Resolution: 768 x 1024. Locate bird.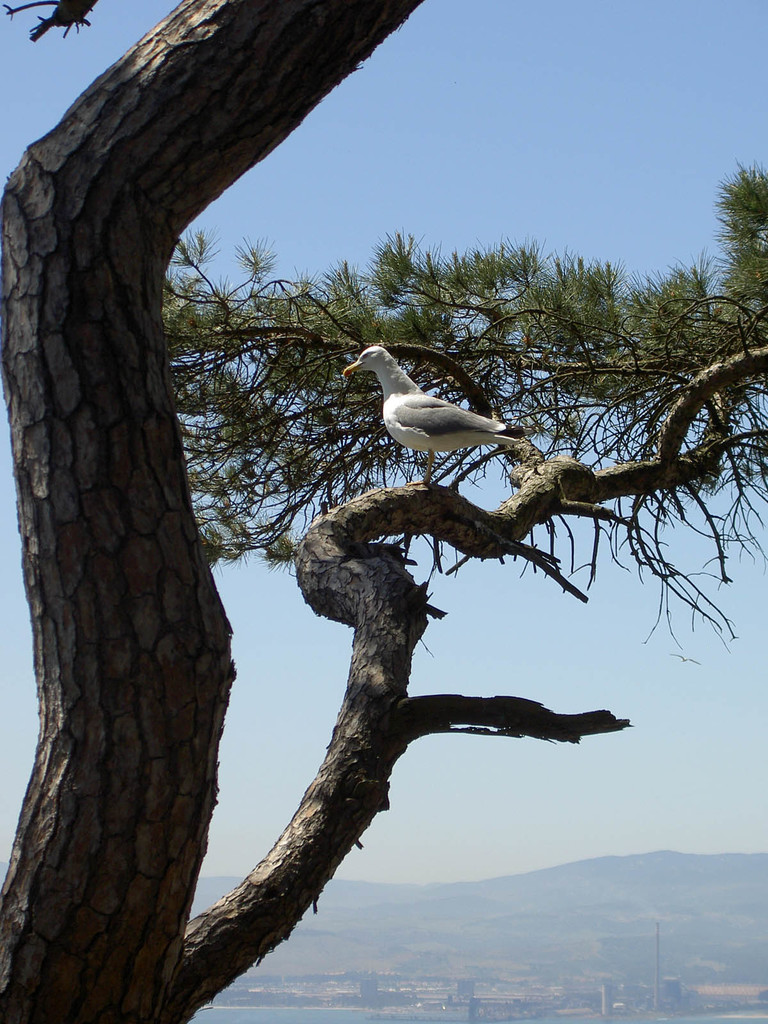
select_region(352, 351, 520, 465).
